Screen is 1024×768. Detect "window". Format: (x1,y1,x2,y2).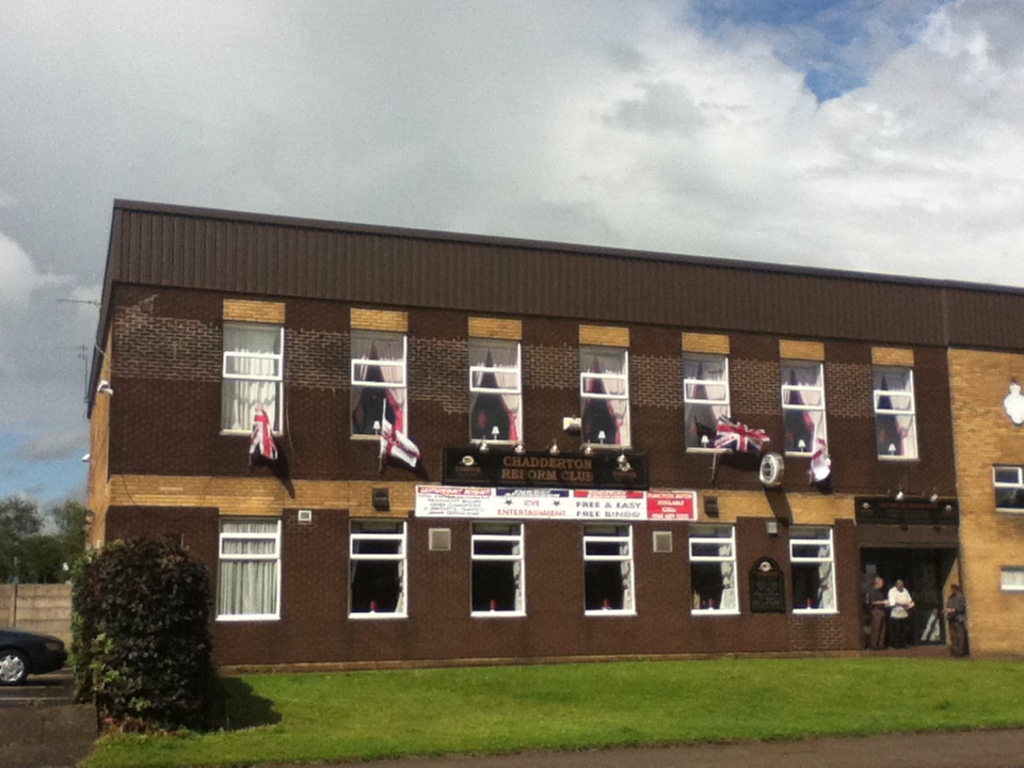
(870,369,916,466).
